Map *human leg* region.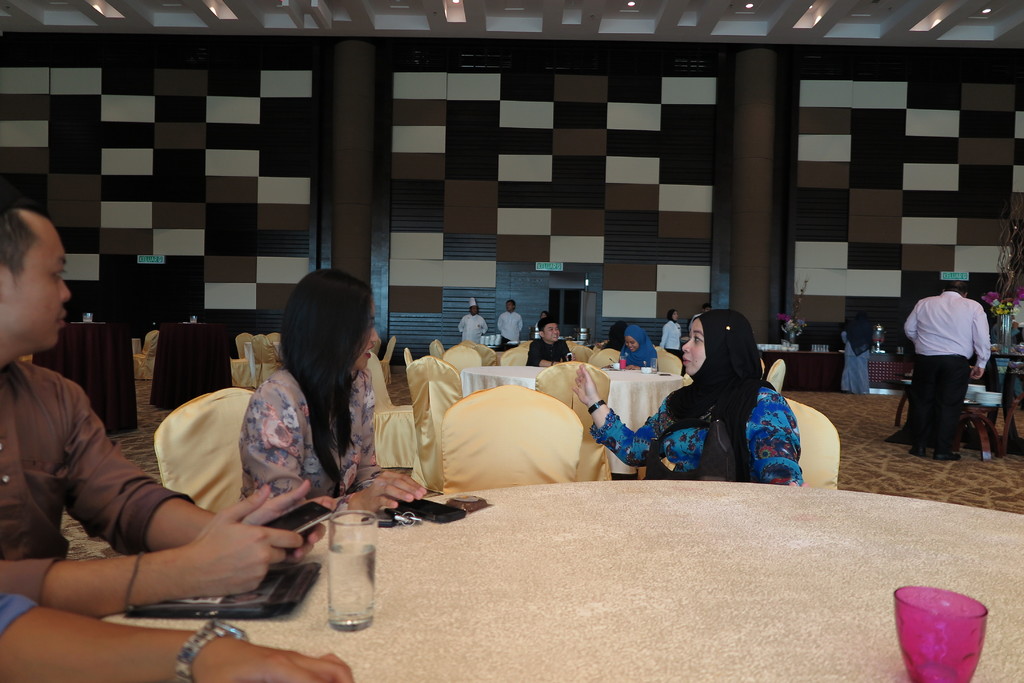
Mapped to left=935, top=357, right=967, bottom=458.
